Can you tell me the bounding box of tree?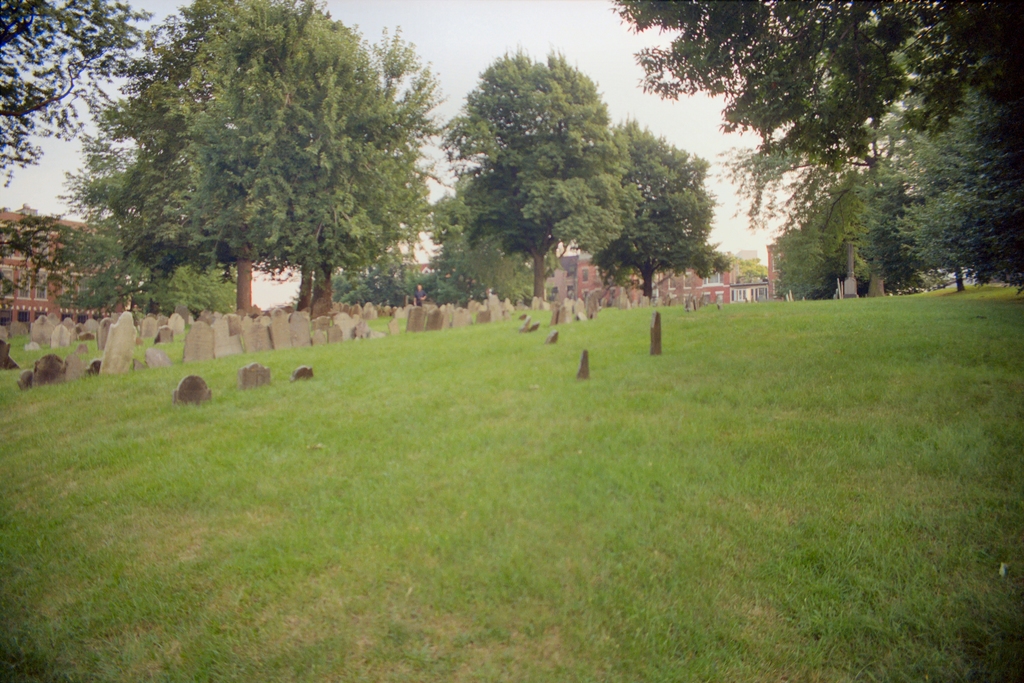
Rect(1, 0, 202, 315).
